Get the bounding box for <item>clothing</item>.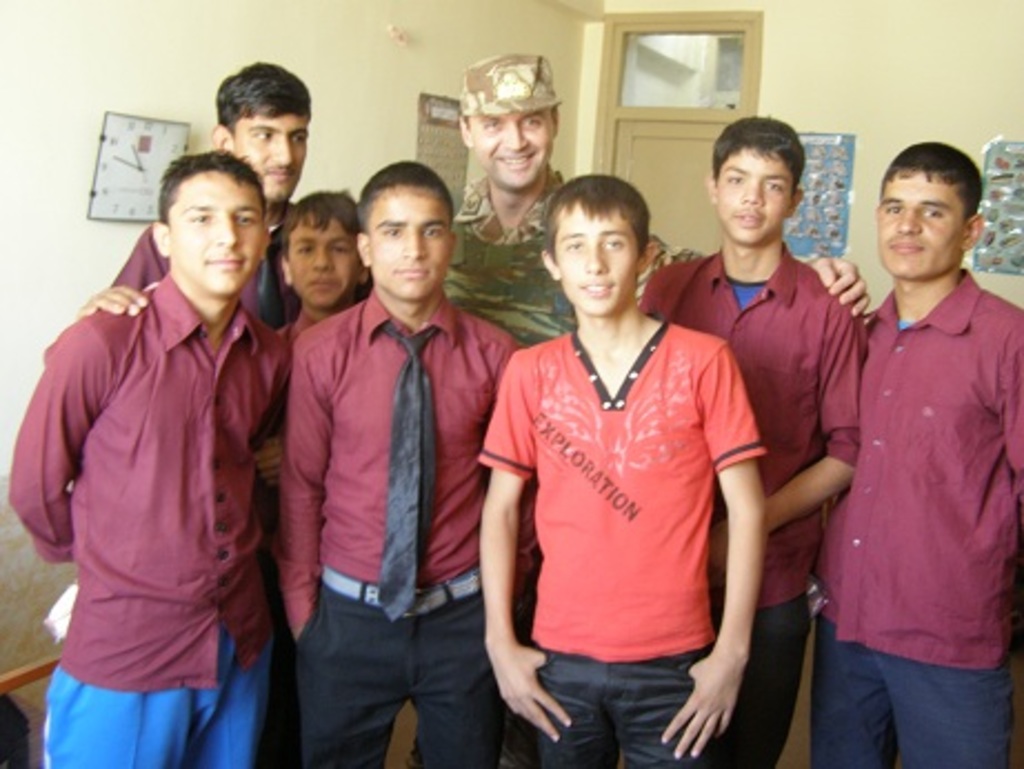
rect(104, 193, 298, 320).
